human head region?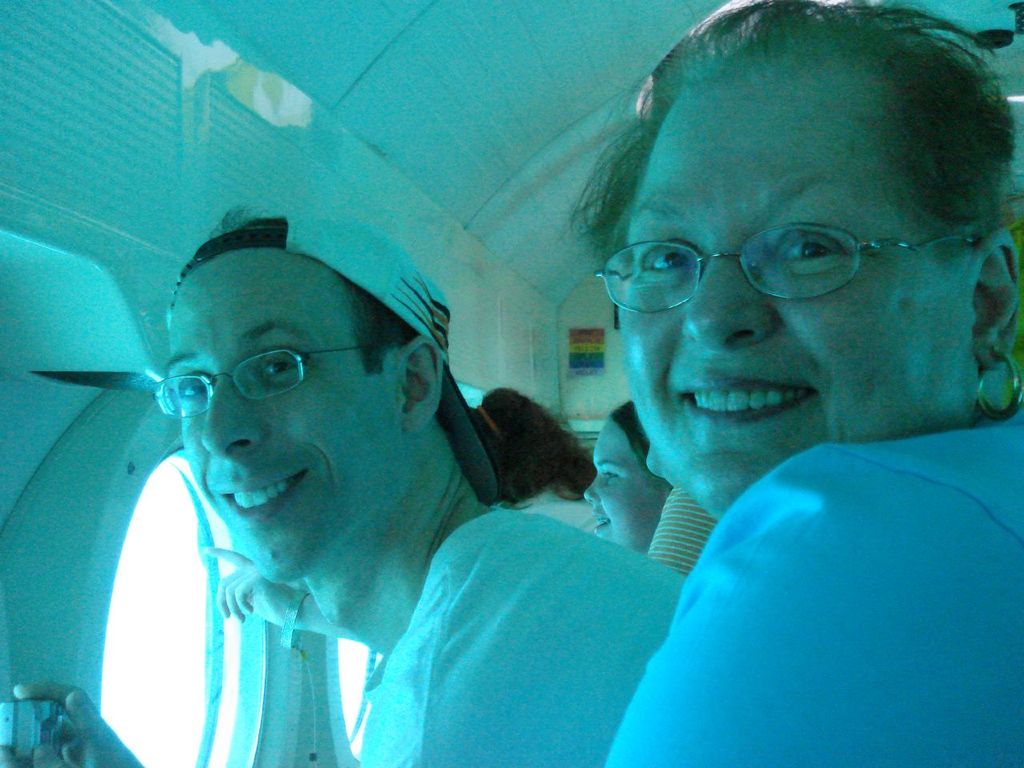
x1=585 y1=399 x2=666 y2=554
